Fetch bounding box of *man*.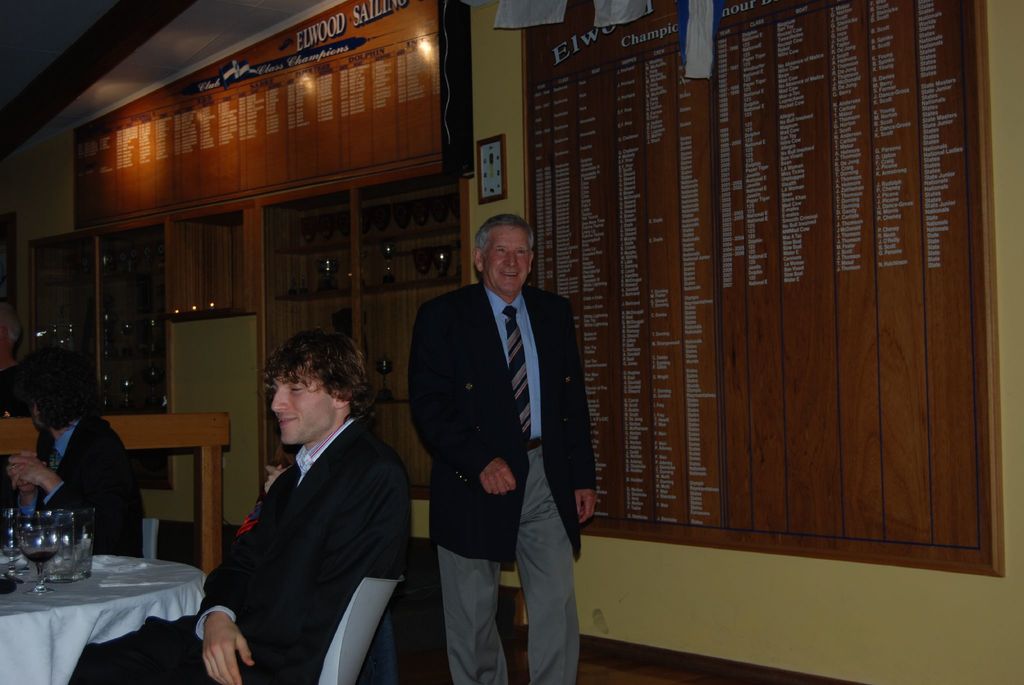
Bbox: (78, 324, 415, 684).
